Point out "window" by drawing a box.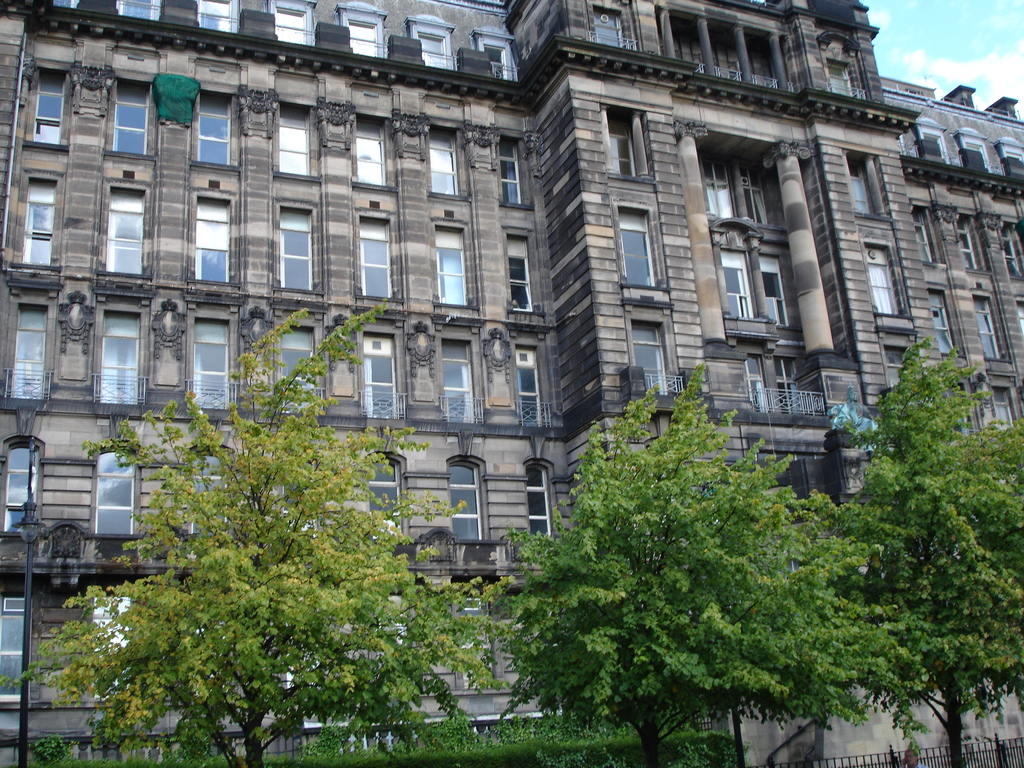
[left=109, top=82, right=149, bottom=150].
